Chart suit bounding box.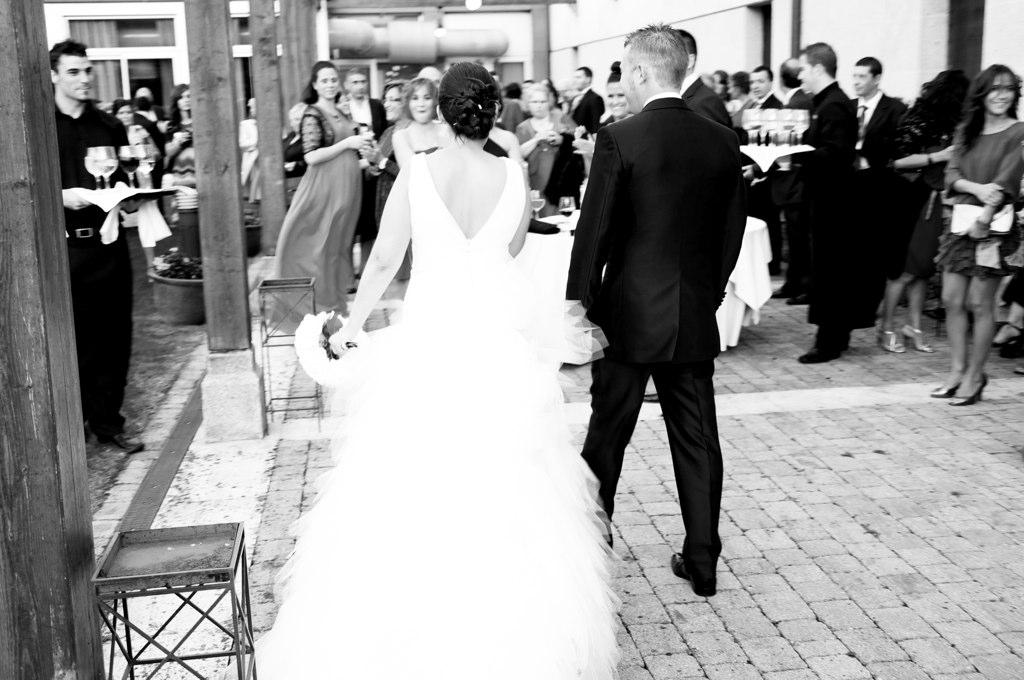
Charted: 567:88:601:129.
